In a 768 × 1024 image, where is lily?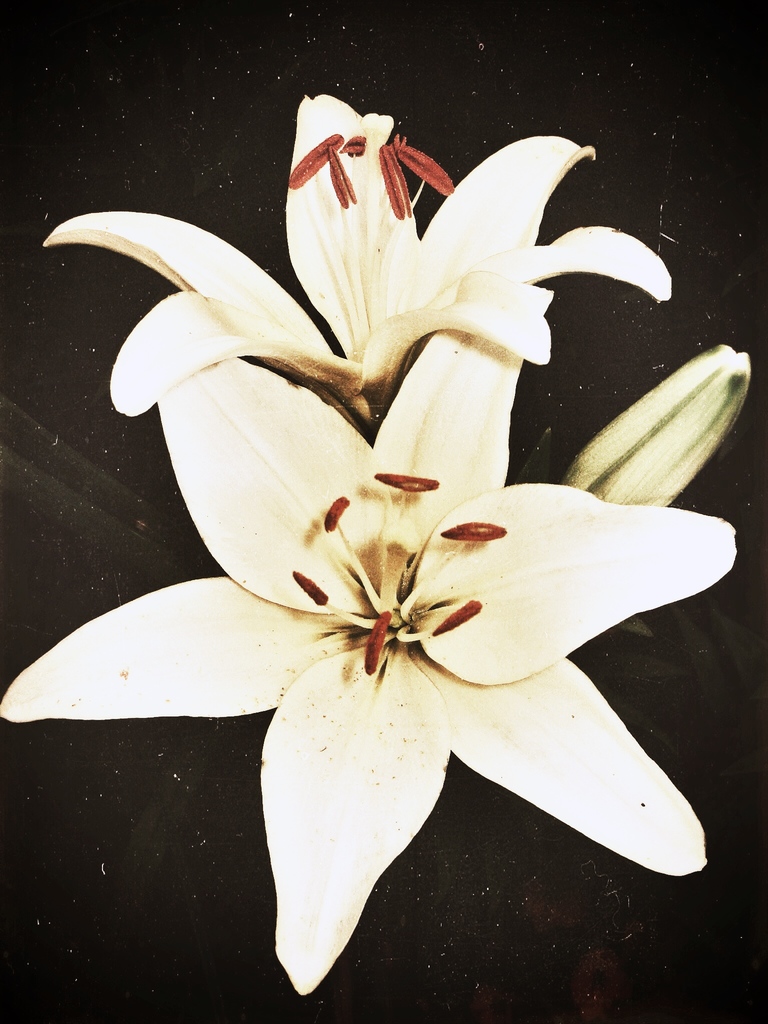
detection(0, 285, 734, 1000).
